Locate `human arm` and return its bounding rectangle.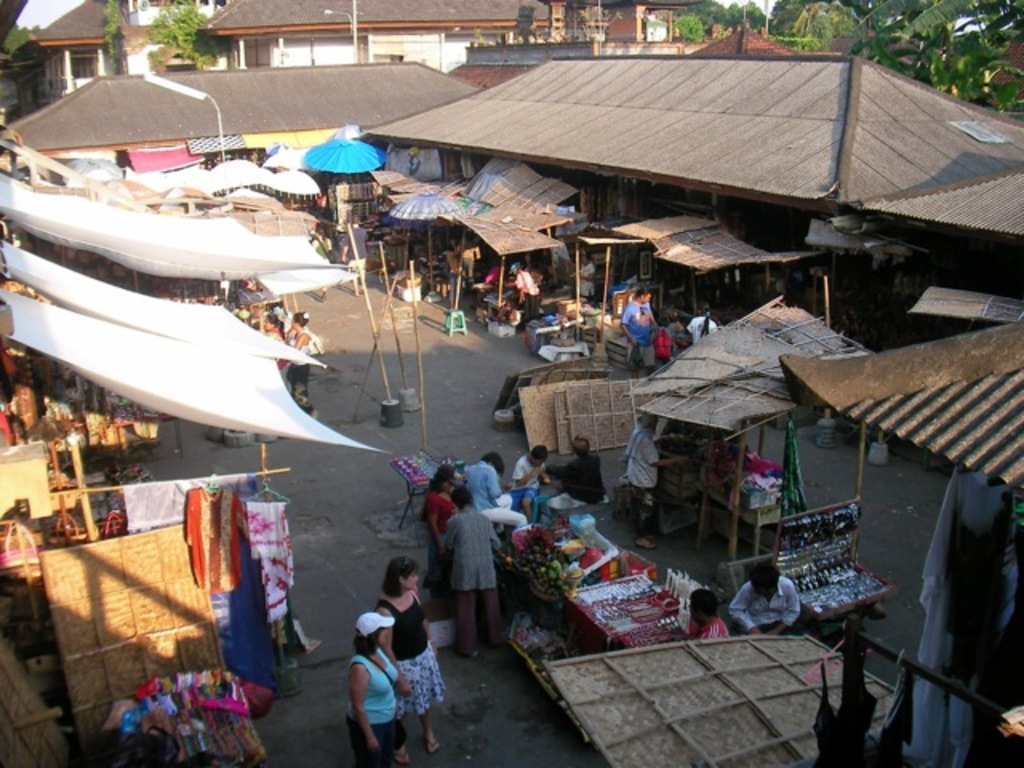
(left=379, top=602, right=414, bottom=702).
